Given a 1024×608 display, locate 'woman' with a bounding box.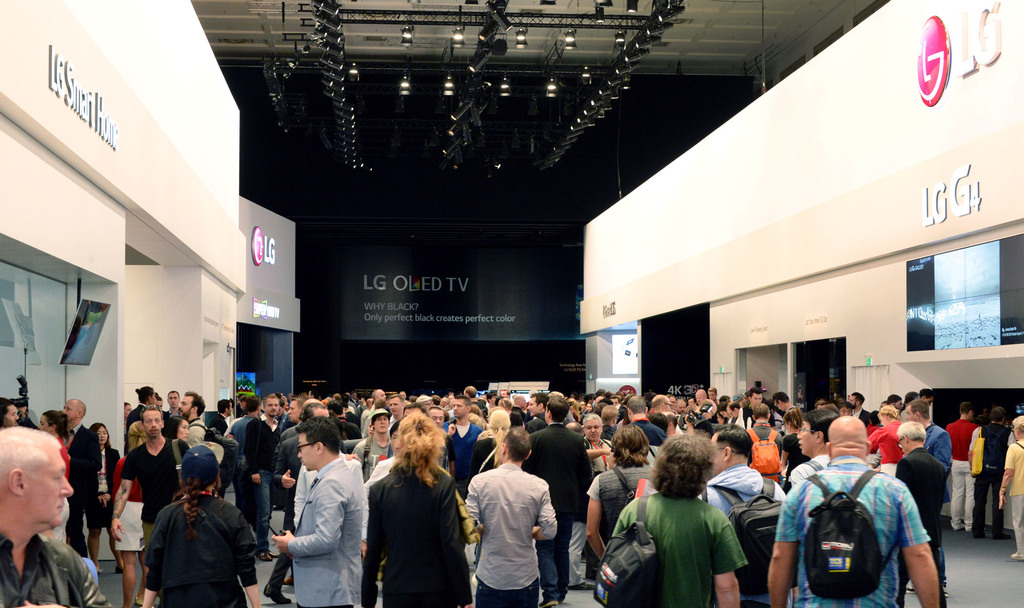
Located: x1=165, y1=415, x2=189, y2=445.
